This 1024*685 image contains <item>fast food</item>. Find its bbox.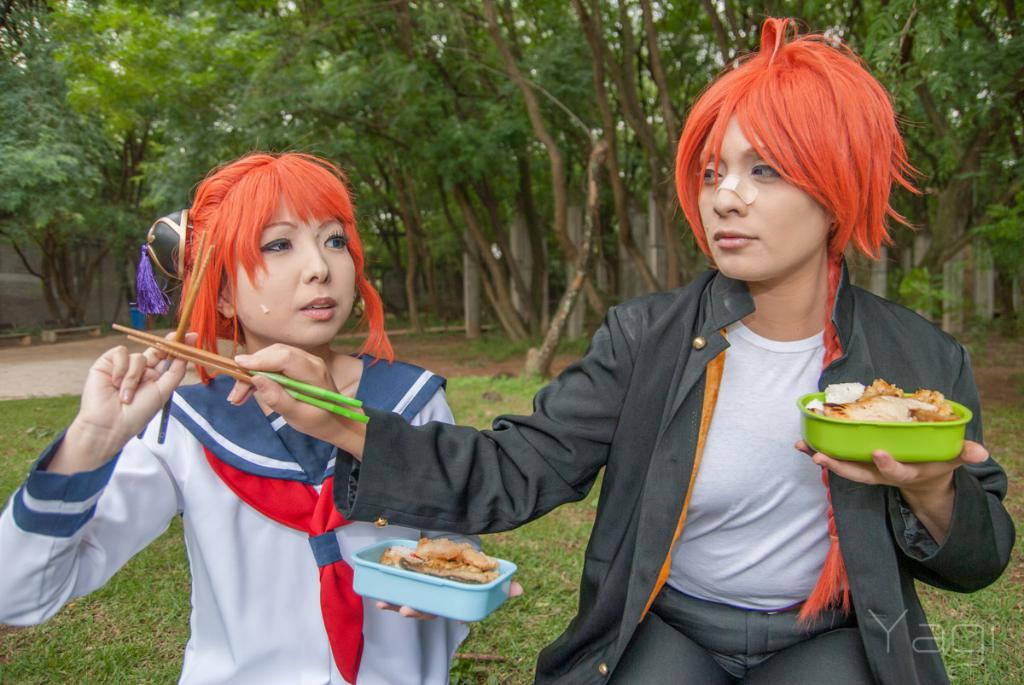
x1=374 y1=532 x2=503 y2=590.
